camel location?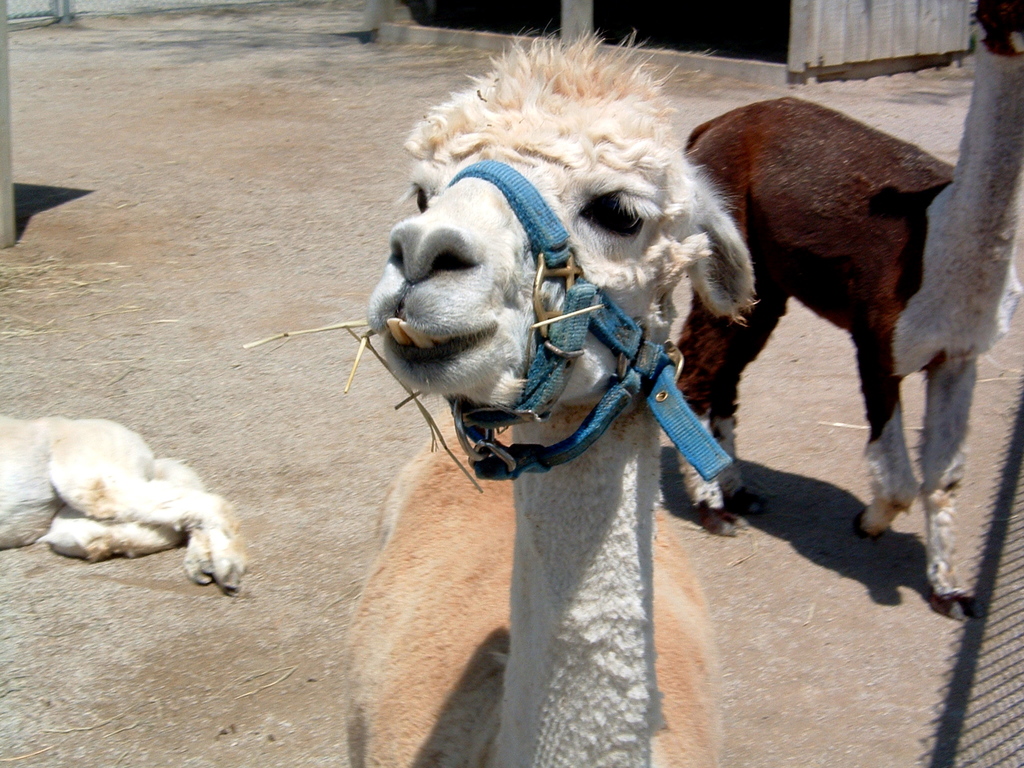
{"x1": 340, "y1": 22, "x2": 763, "y2": 767}
